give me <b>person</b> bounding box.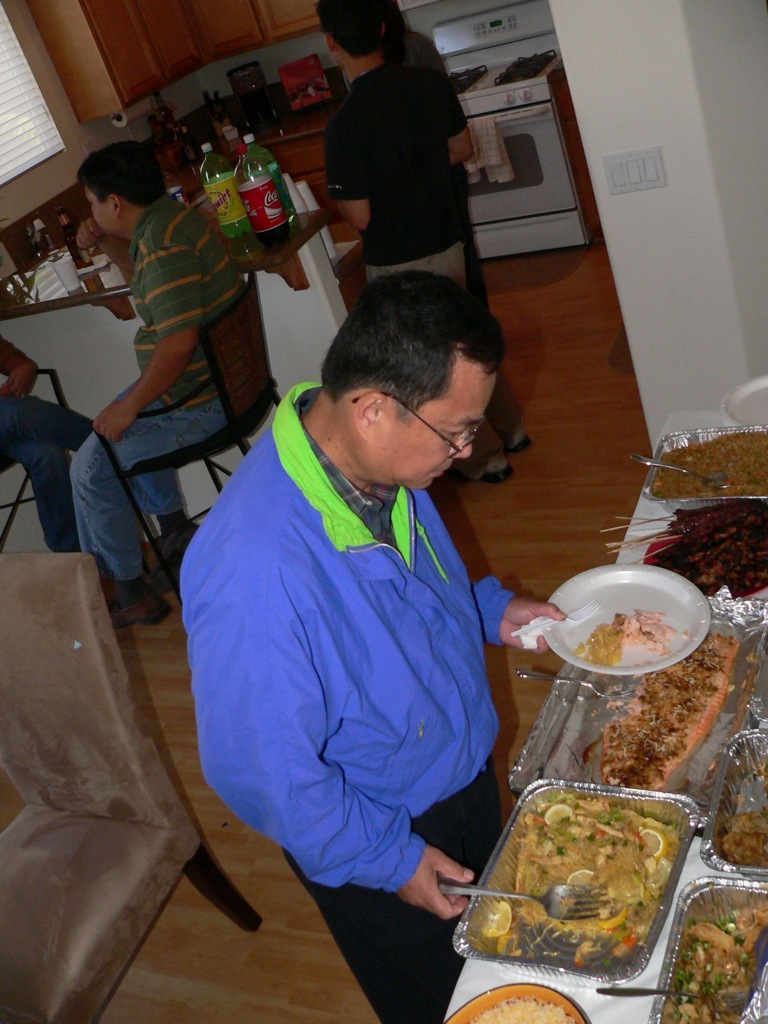
box=[170, 273, 573, 1023].
